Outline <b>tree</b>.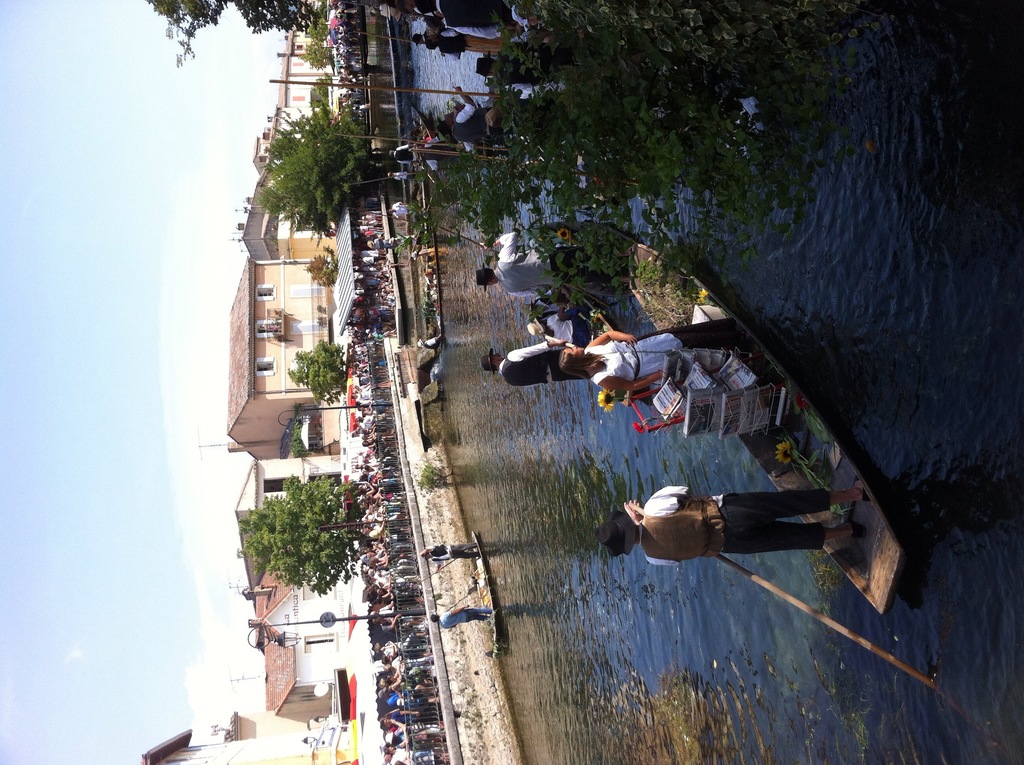
Outline: {"x1": 303, "y1": 17, "x2": 328, "y2": 36}.
